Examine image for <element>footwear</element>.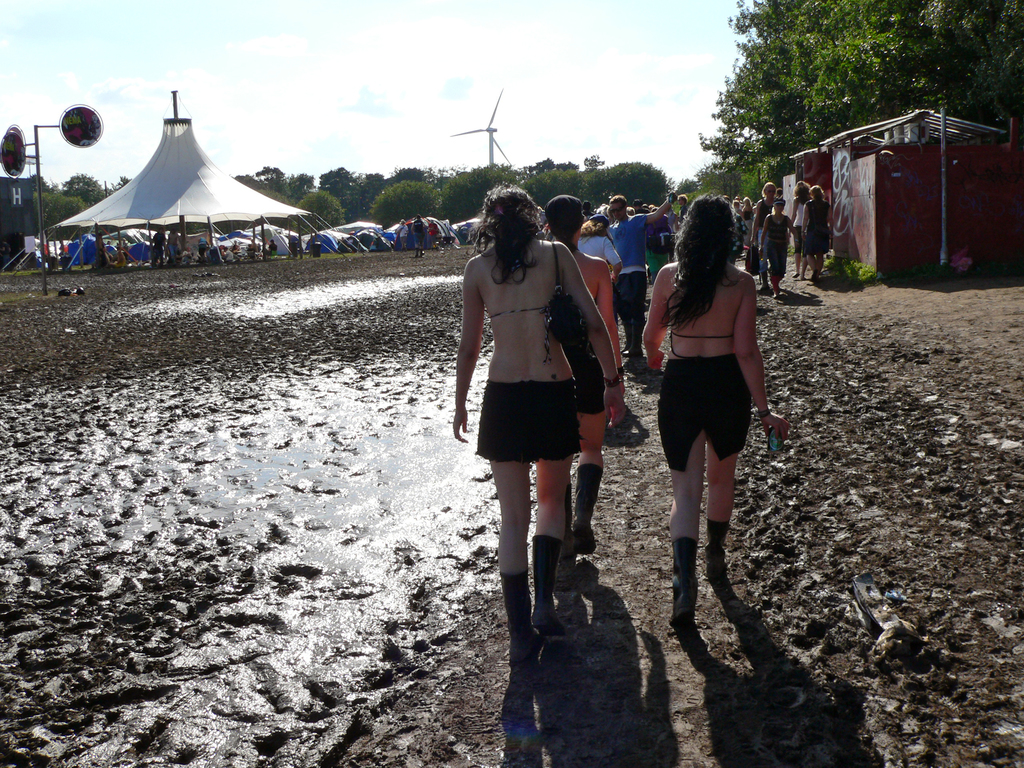
Examination result: box(705, 516, 729, 579).
